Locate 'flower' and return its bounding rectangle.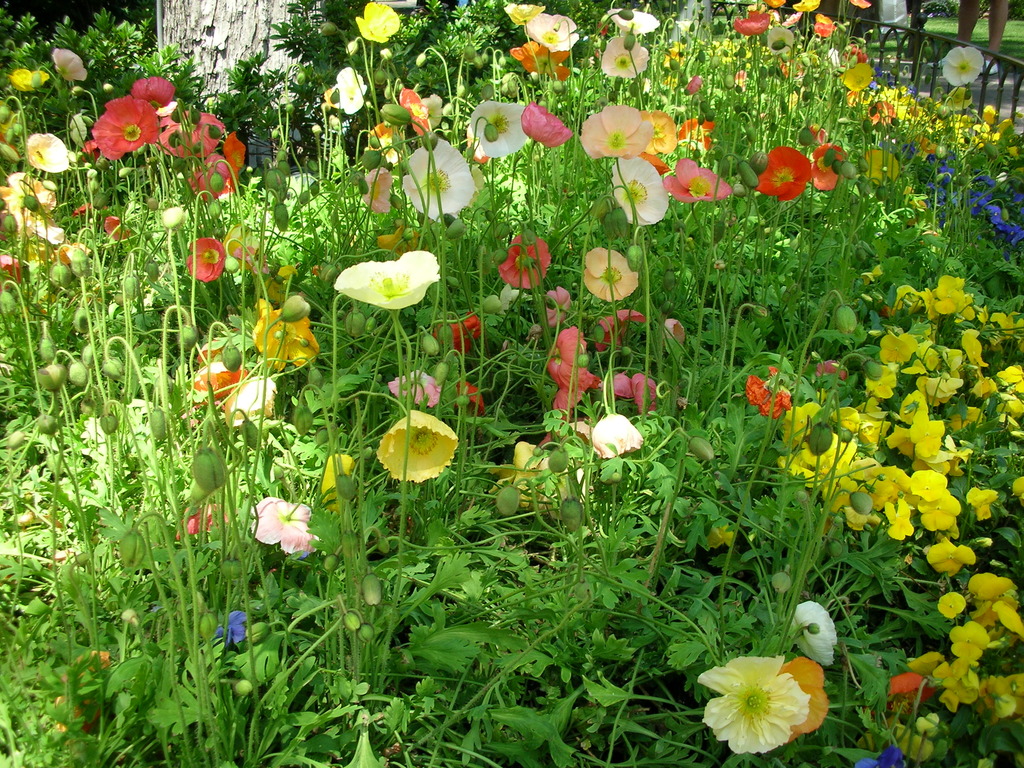
rect(180, 237, 223, 289).
